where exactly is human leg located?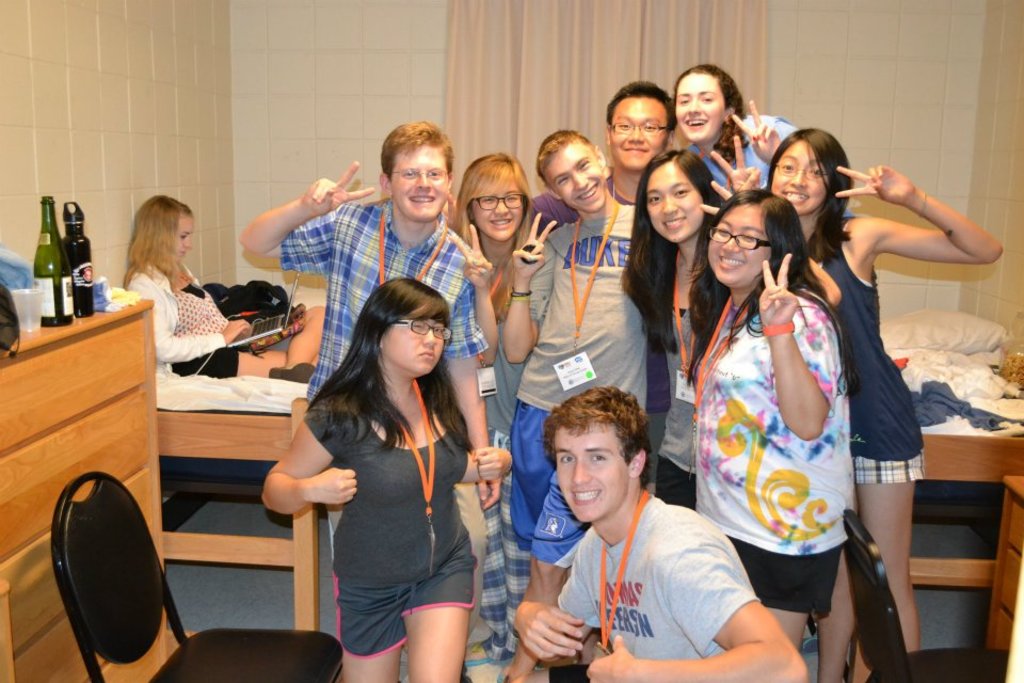
Its bounding box is left=461, top=424, right=509, bottom=671.
